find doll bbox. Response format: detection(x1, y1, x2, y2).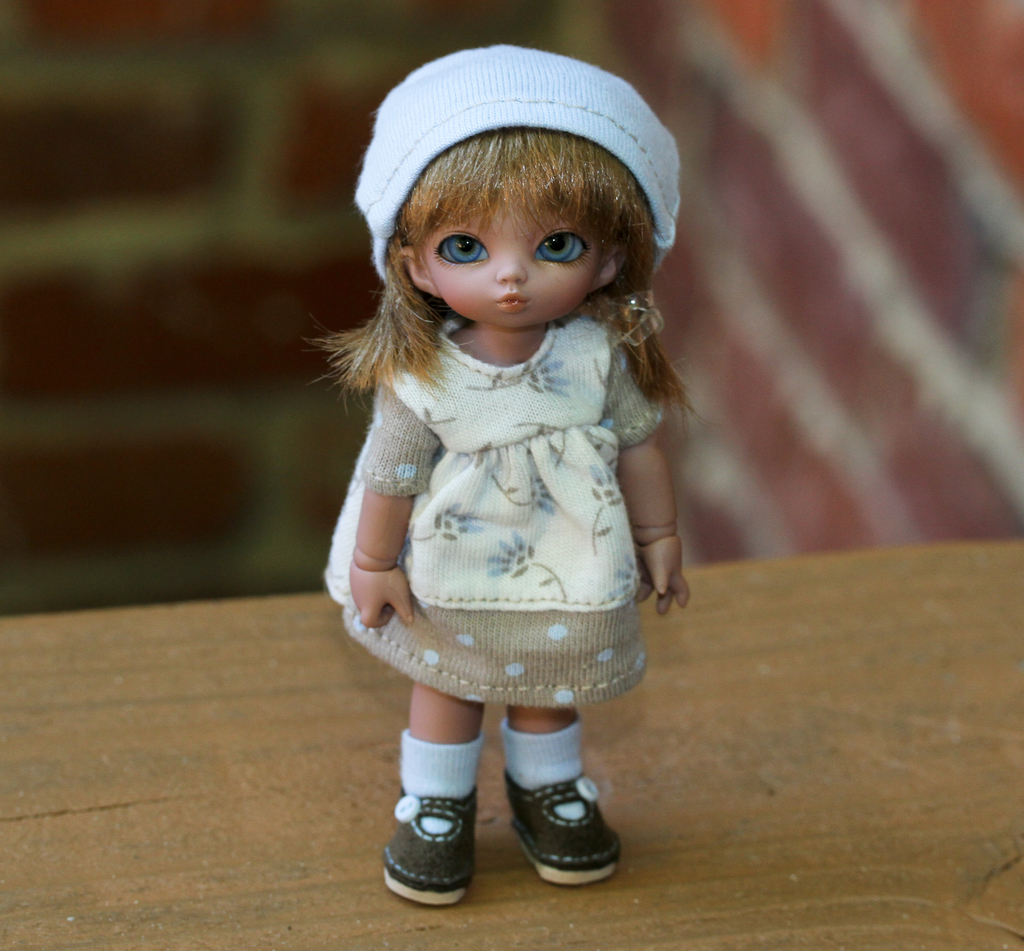
detection(300, 40, 703, 870).
